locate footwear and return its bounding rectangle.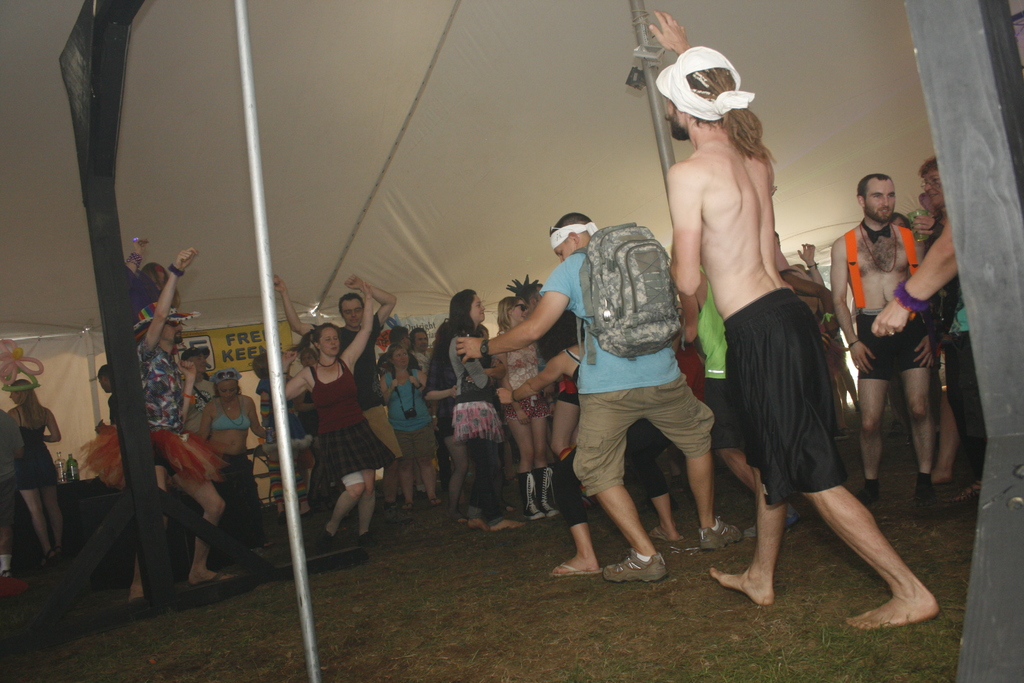
bbox(548, 559, 605, 577).
